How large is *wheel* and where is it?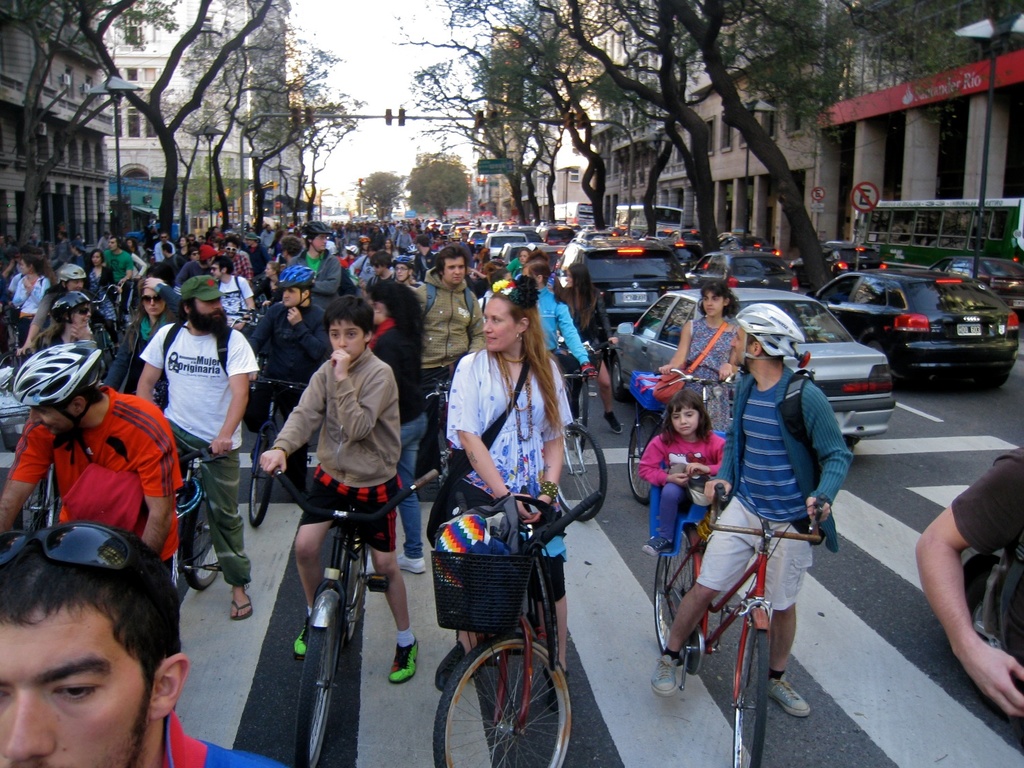
Bounding box: (248, 428, 275, 526).
